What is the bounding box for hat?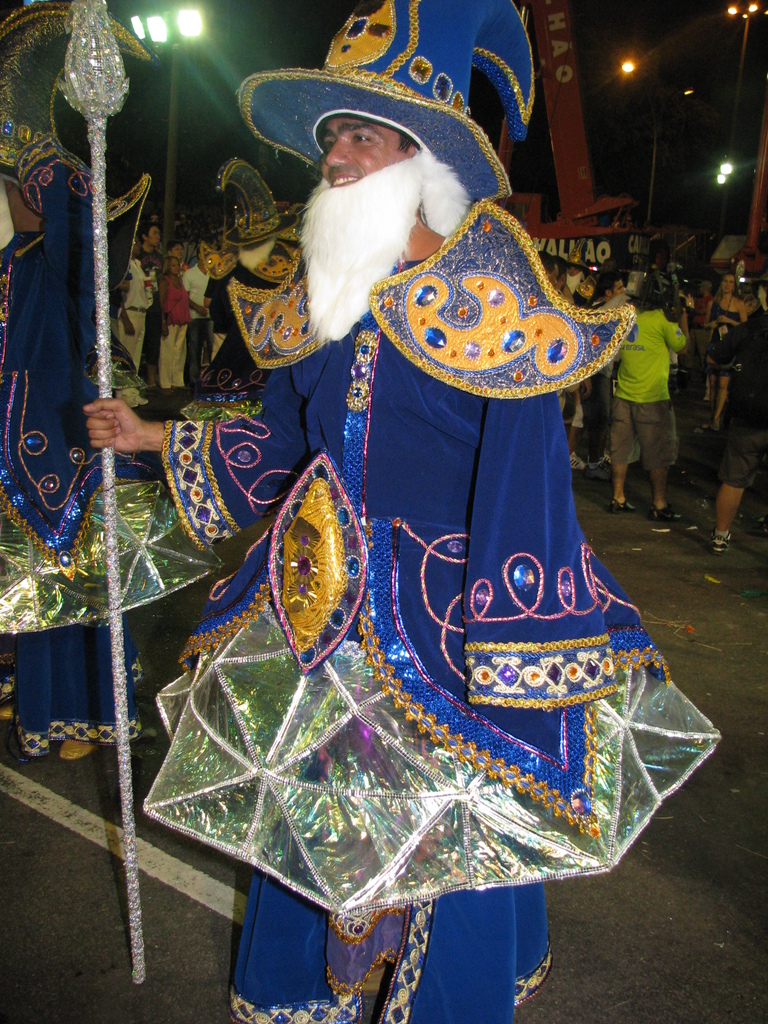
[0,0,154,186].
